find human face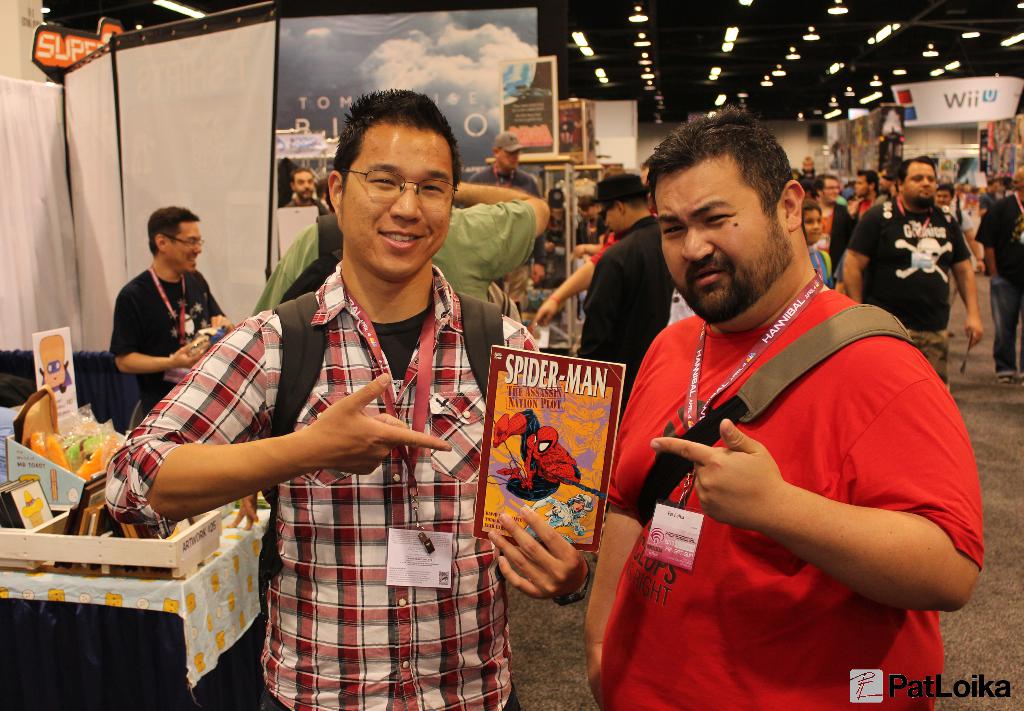
879 172 888 193
